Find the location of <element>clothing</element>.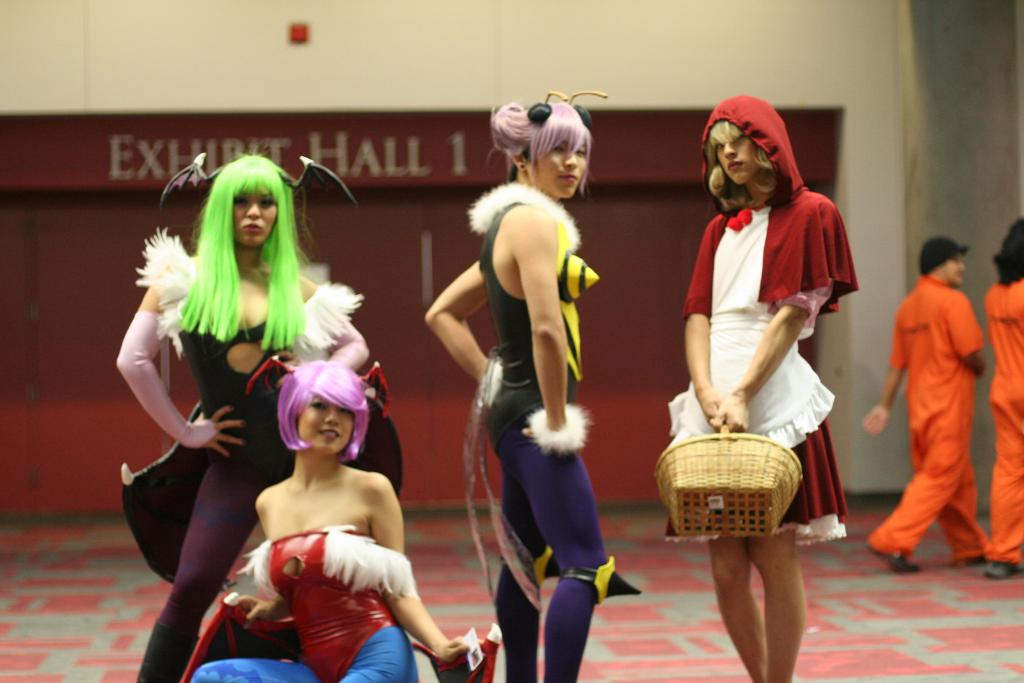
Location: 184 522 424 682.
